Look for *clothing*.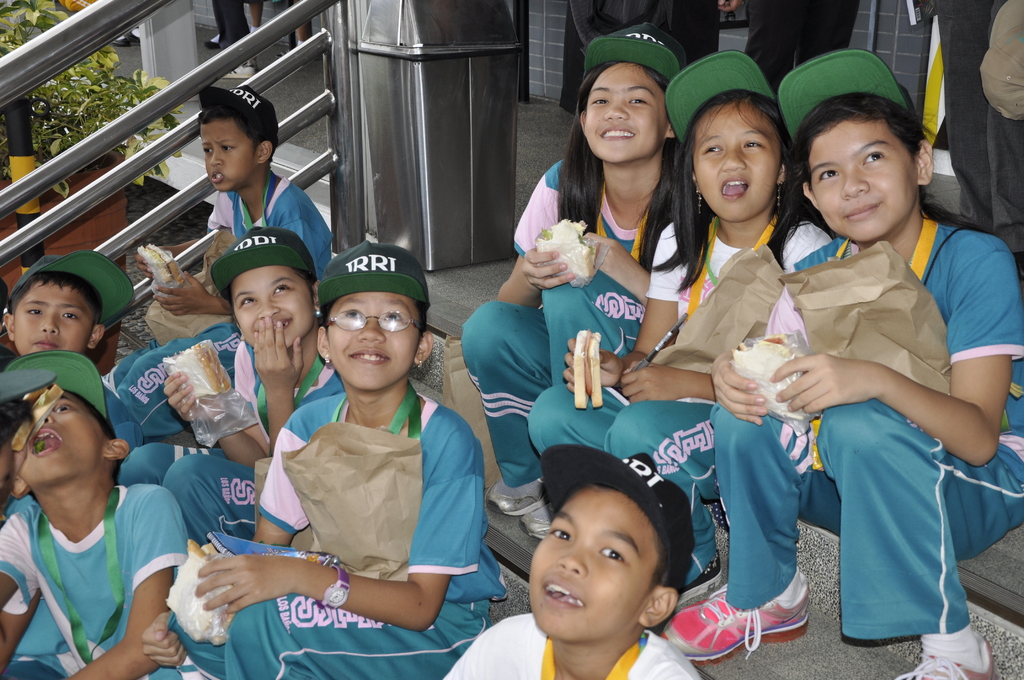
Found: (781, 217, 1003, 654).
